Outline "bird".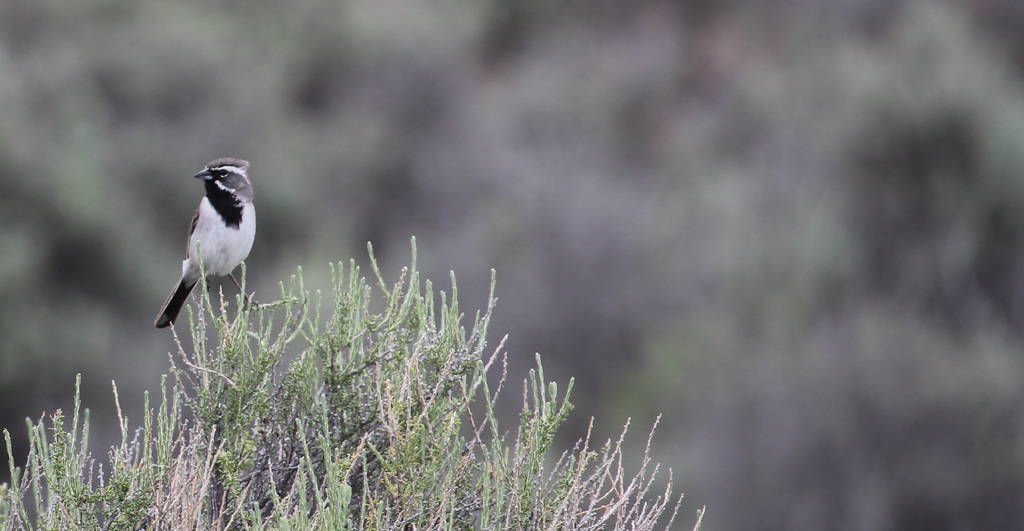
Outline: box=[148, 154, 259, 335].
